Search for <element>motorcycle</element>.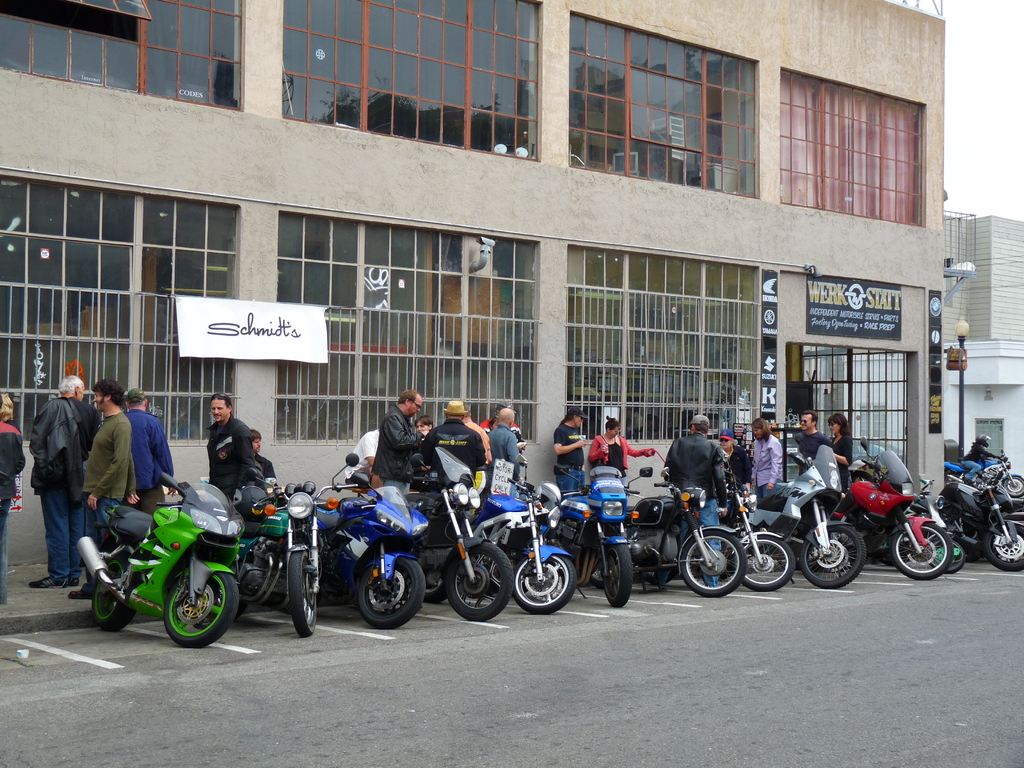
Found at bbox=[413, 450, 513, 623].
